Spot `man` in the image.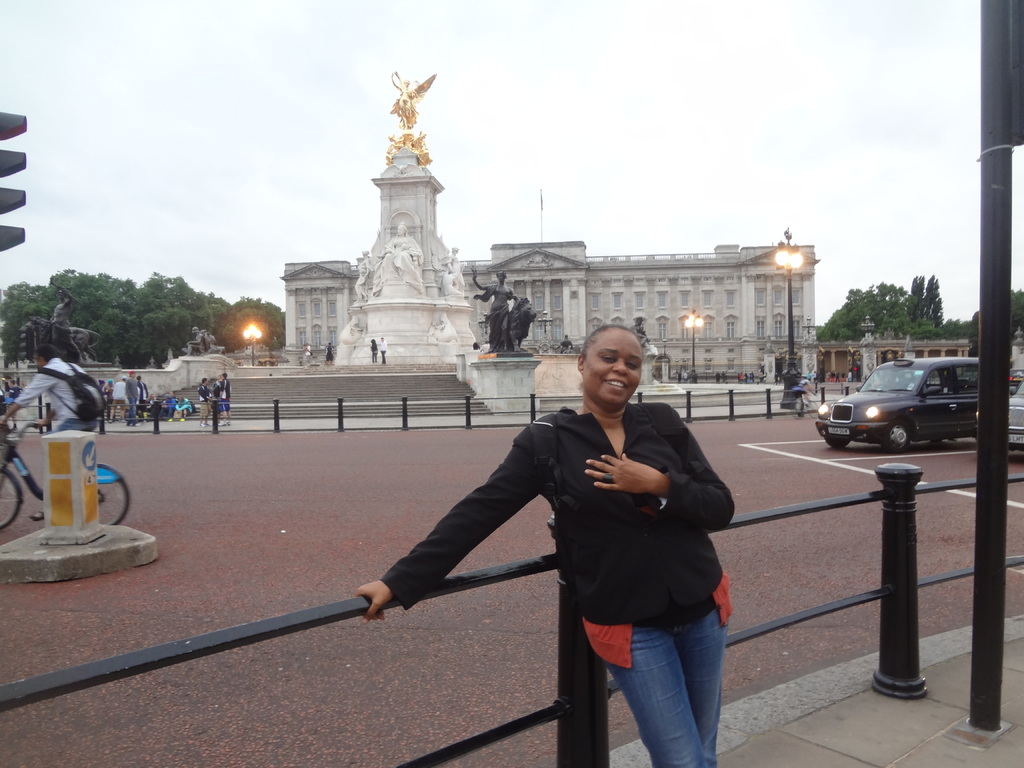
`man` found at Rect(124, 369, 141, 425).
